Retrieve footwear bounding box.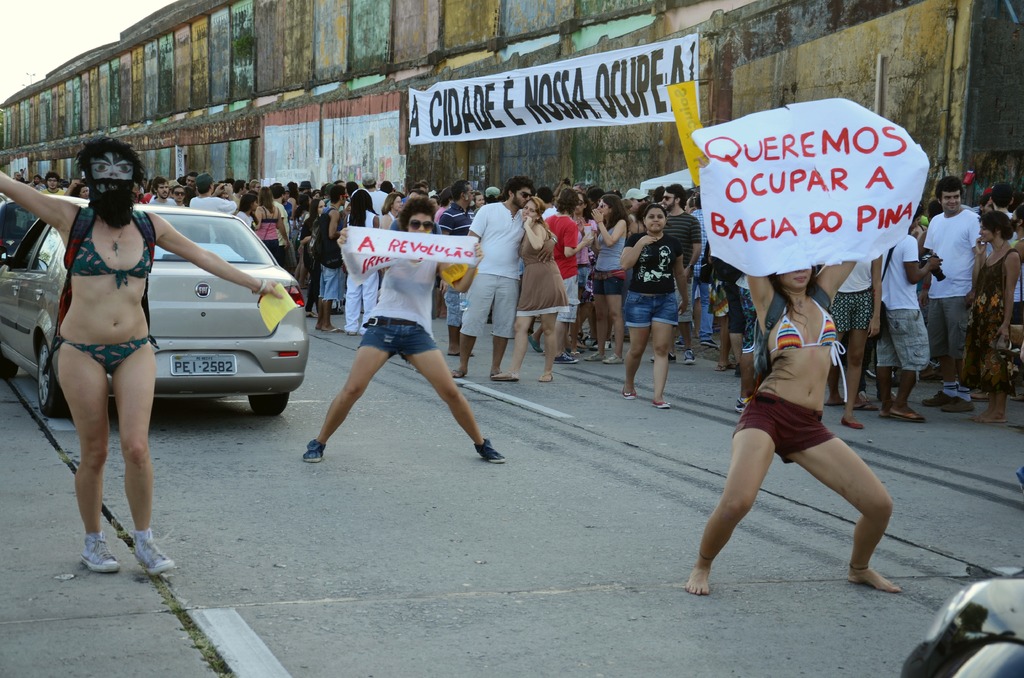
Bounding box: [x1=320, y1=324, x2=346, y2=336].
